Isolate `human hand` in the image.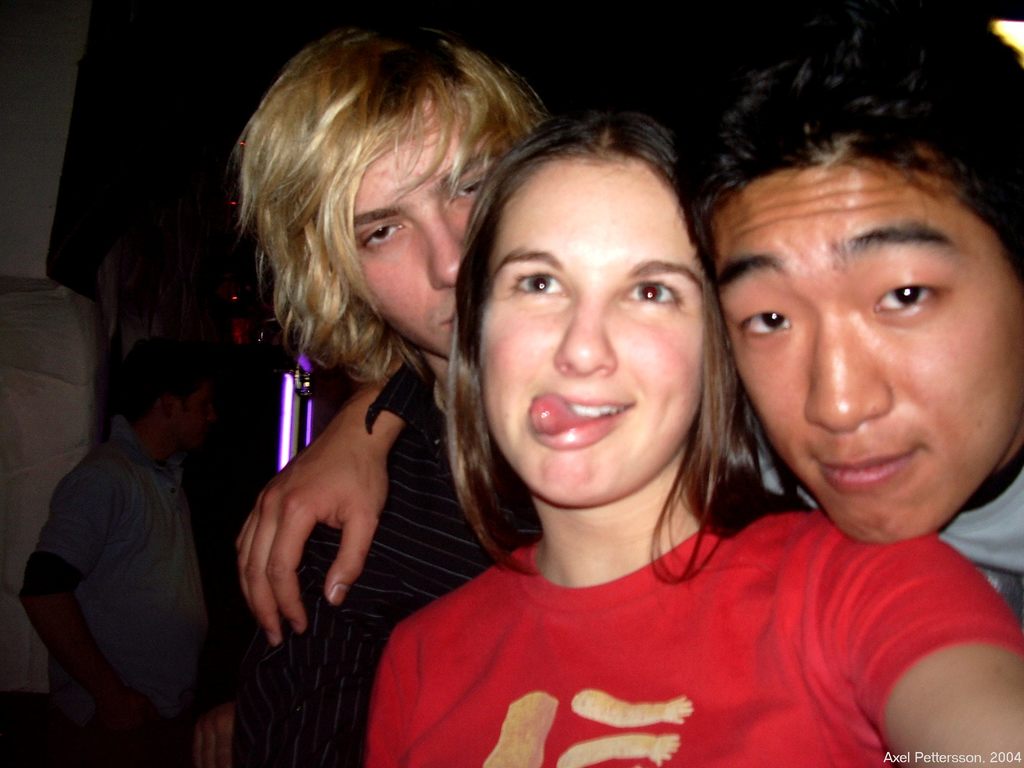
Isolated region: [left=192, top=701, right=239, bottom=767].
